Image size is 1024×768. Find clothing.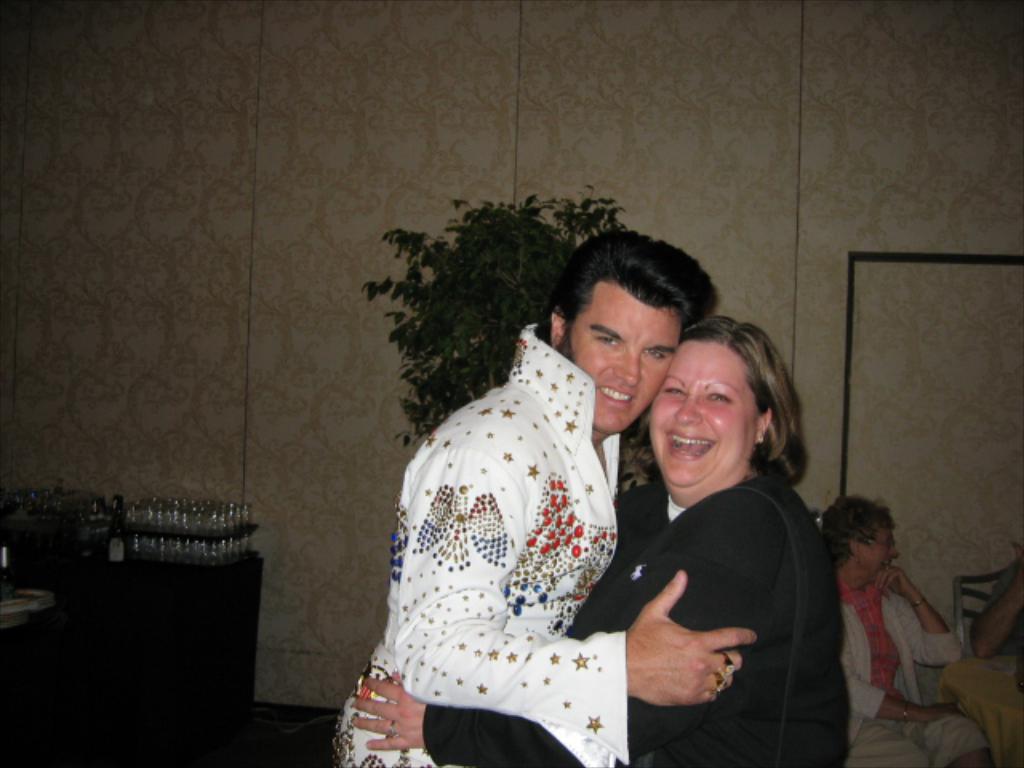
left=840, top=578, right=954, bottom=766.
